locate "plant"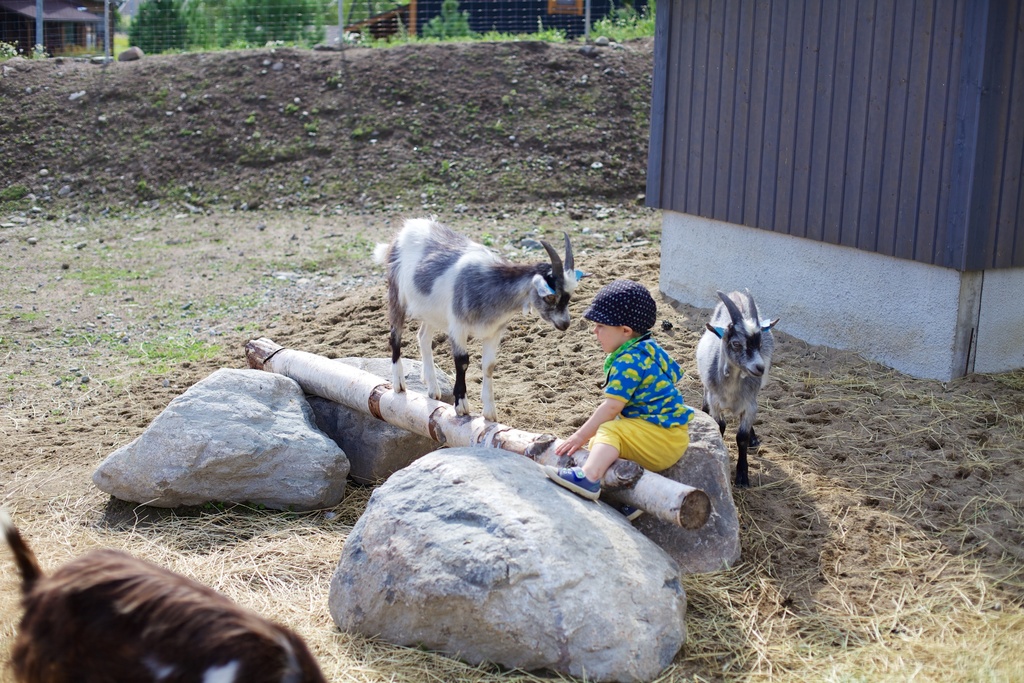
Rect(347, 24, 570, 42)
